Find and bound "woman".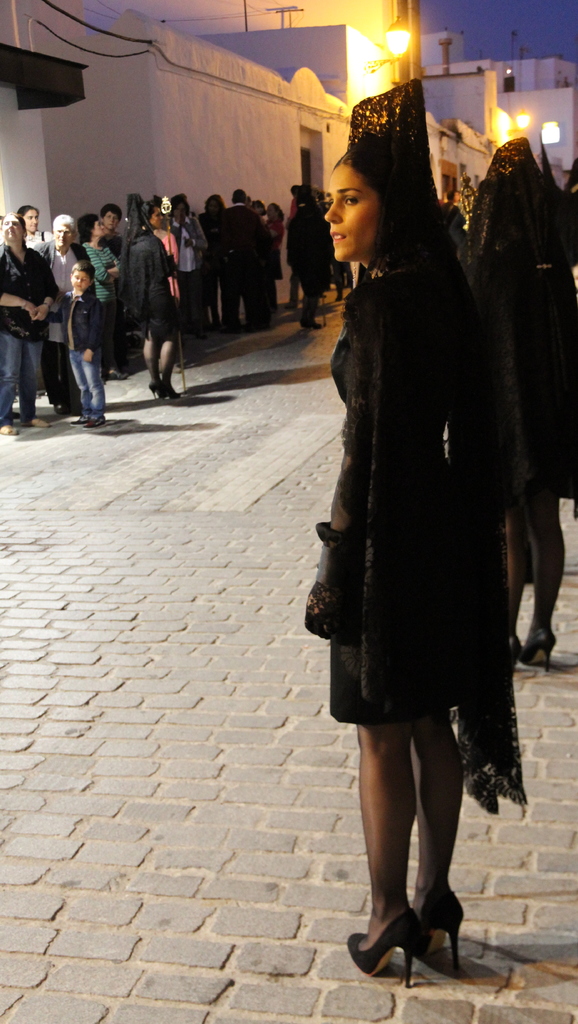
Bound: 13,204,51,253.
